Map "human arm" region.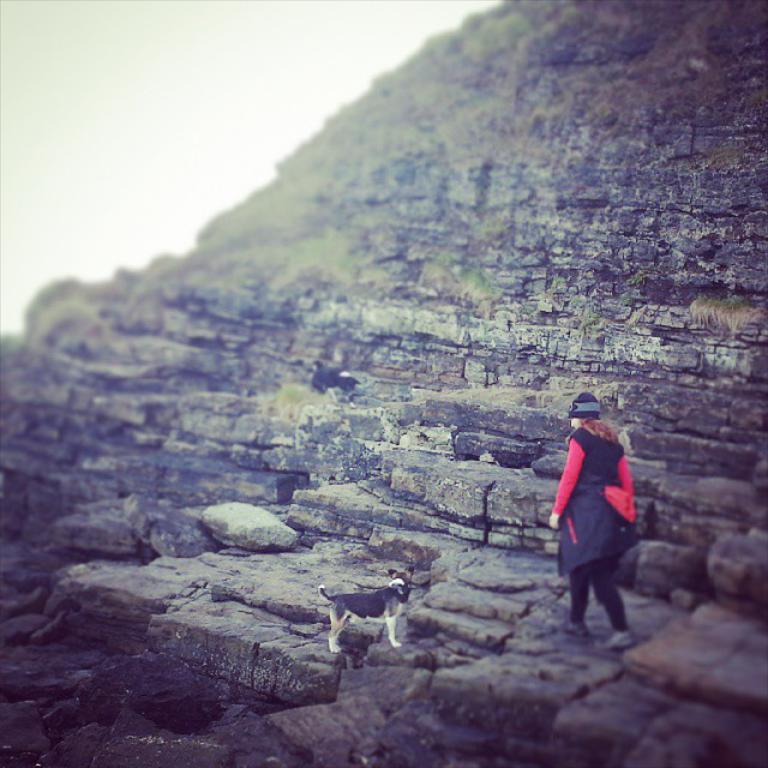
Mapped to (left=617, top=452, right=635, bottom=500).
